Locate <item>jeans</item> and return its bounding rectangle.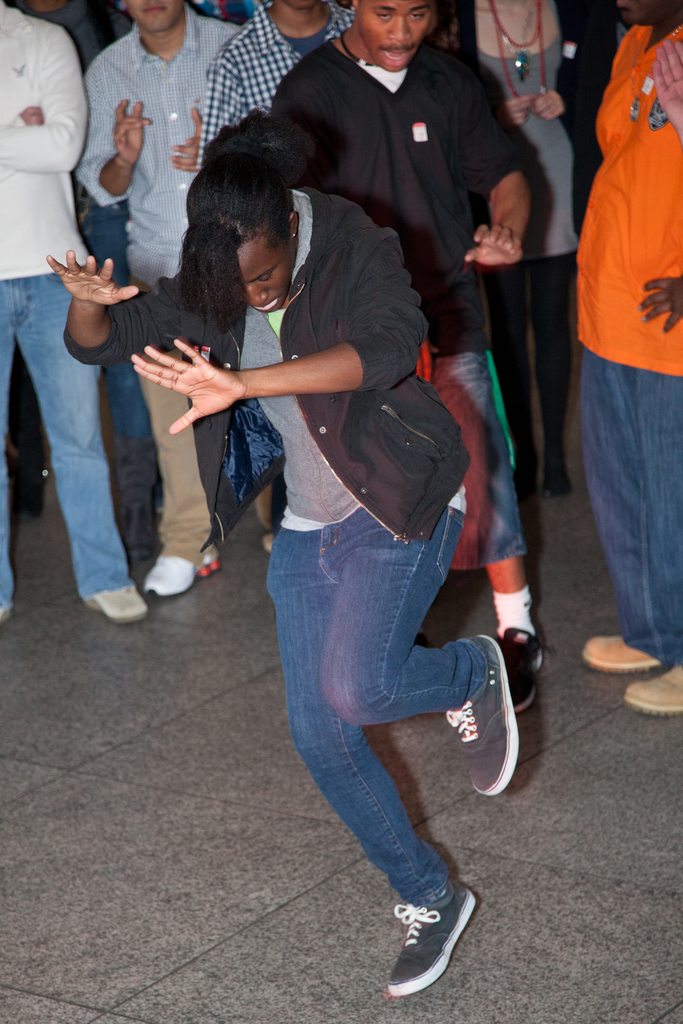
[0,262,135,600].
